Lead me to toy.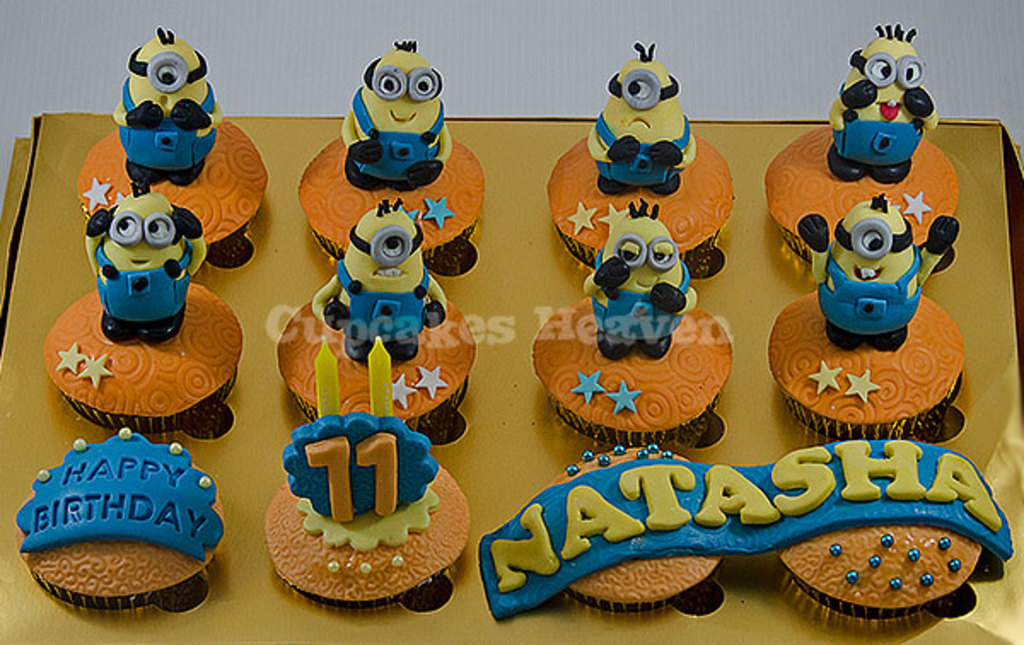
Lead to l=544, t=43, r=734, b=278.
